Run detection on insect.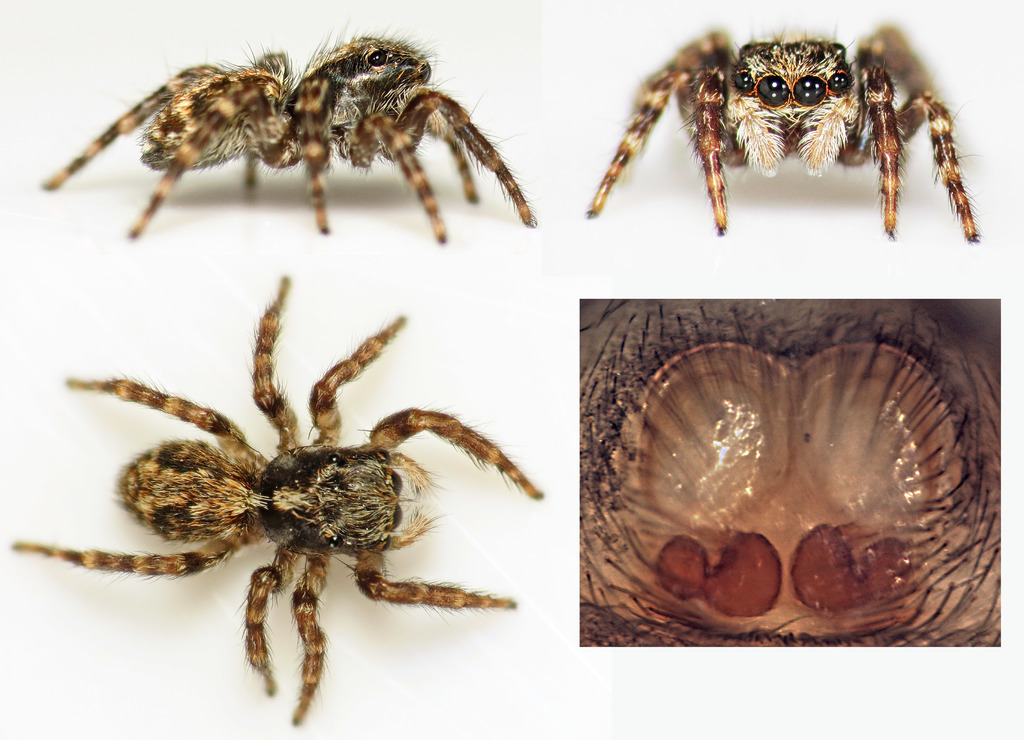
Result: {"left": 12, "top": 275, "right": 541, "bottom": 725}.
